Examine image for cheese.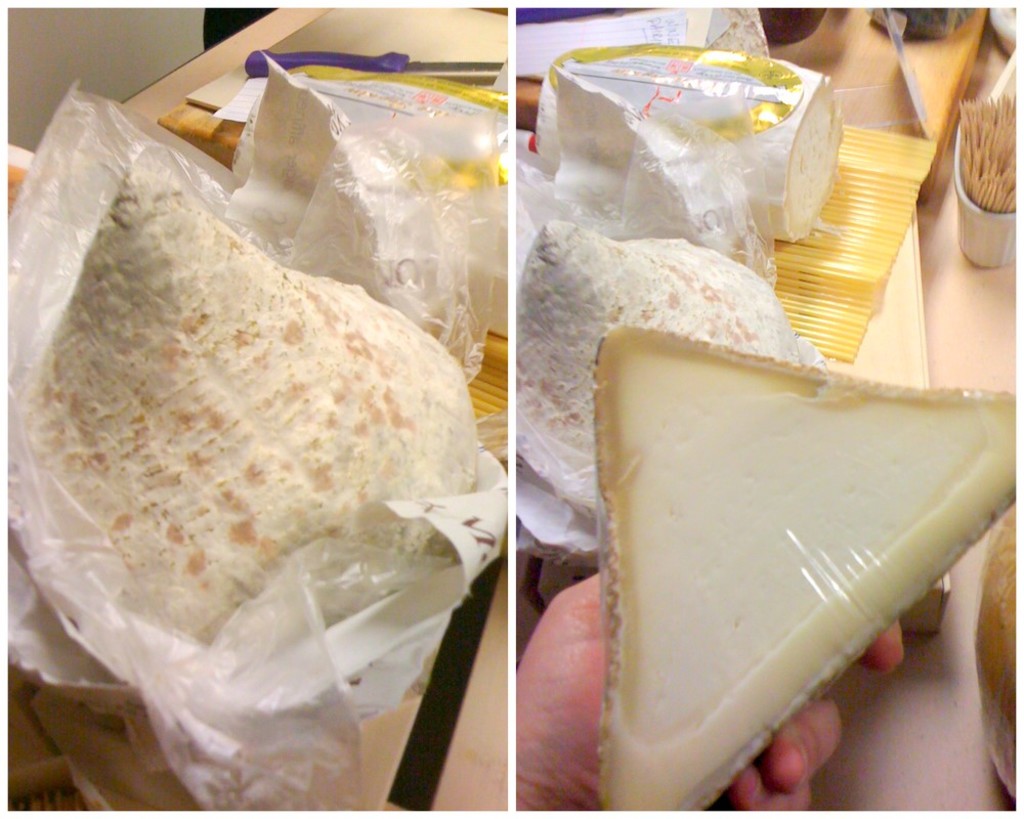
Examination result: [left=532, top=28, right=840, bottom=245].
